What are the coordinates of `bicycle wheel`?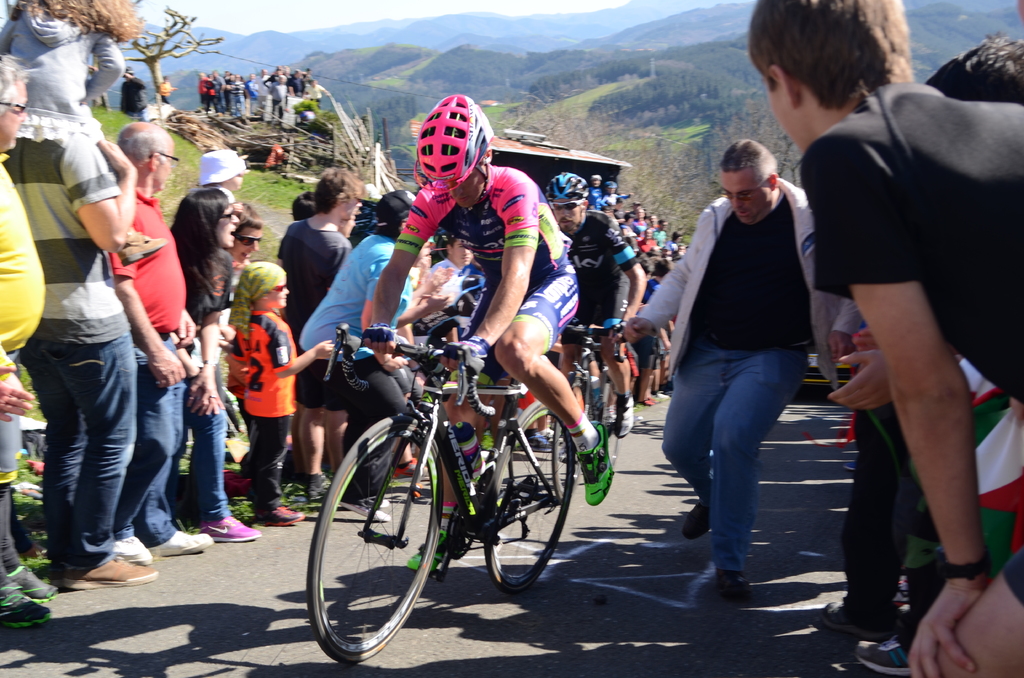
[x1=307, y1=440, x2=463, y2=643].
